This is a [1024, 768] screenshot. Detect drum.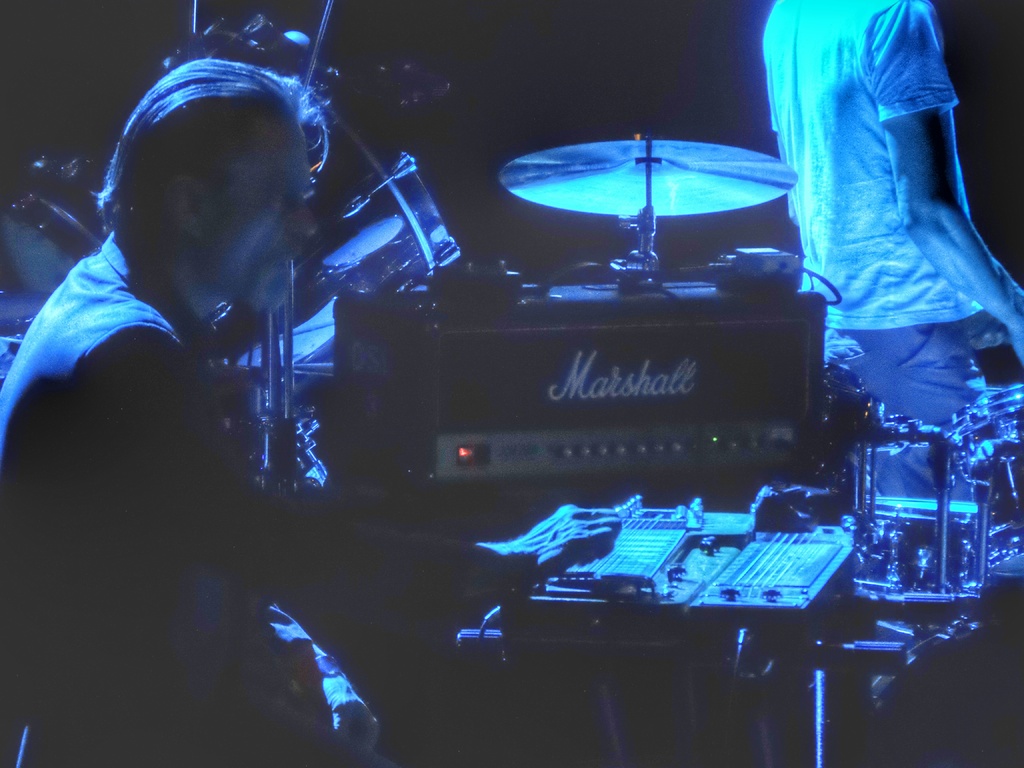
Rect(815, 409, 990, 605).
